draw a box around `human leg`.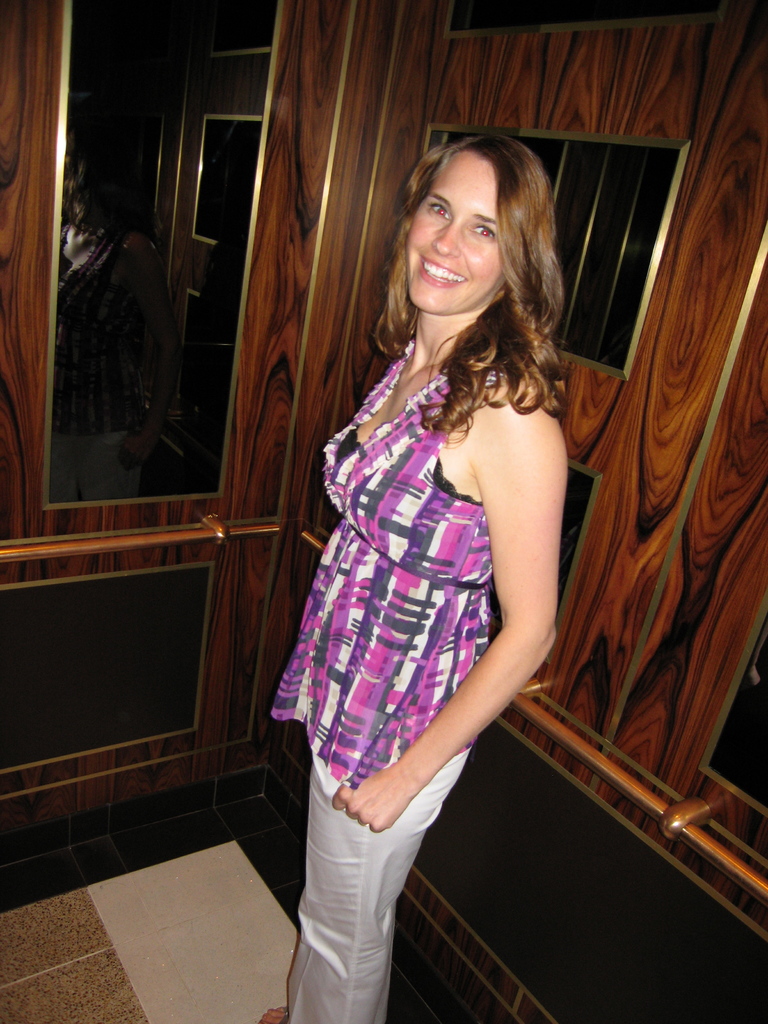
box(287, 746, 471, 1023).
